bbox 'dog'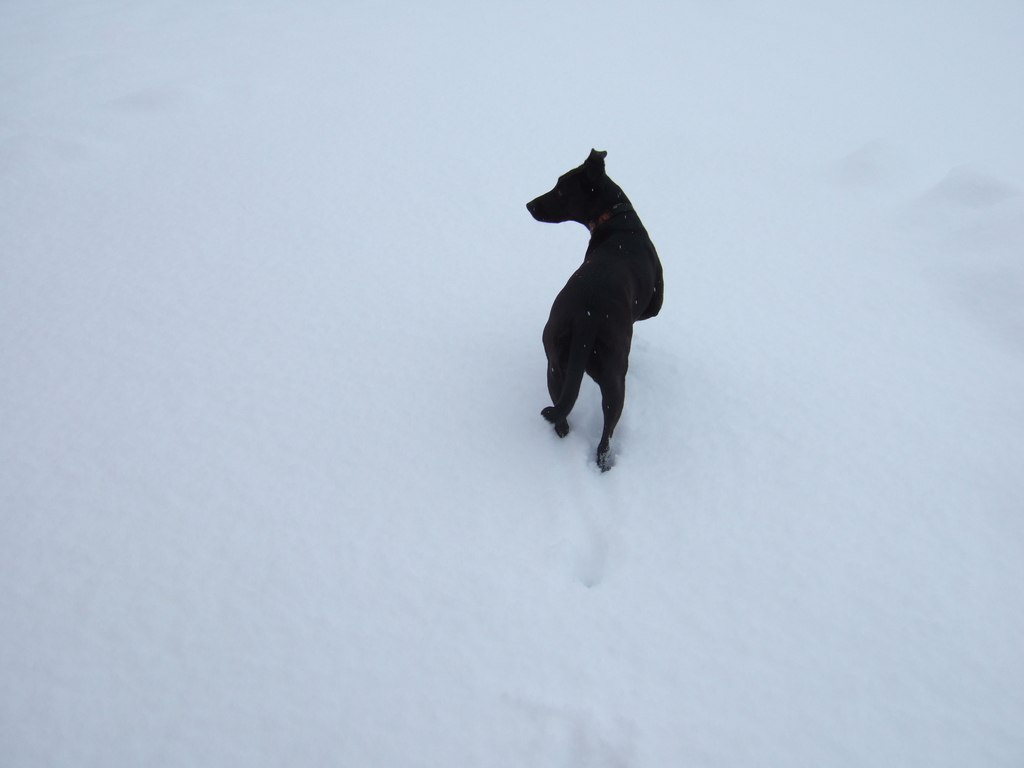
detection(524, 145, 661, 472)
